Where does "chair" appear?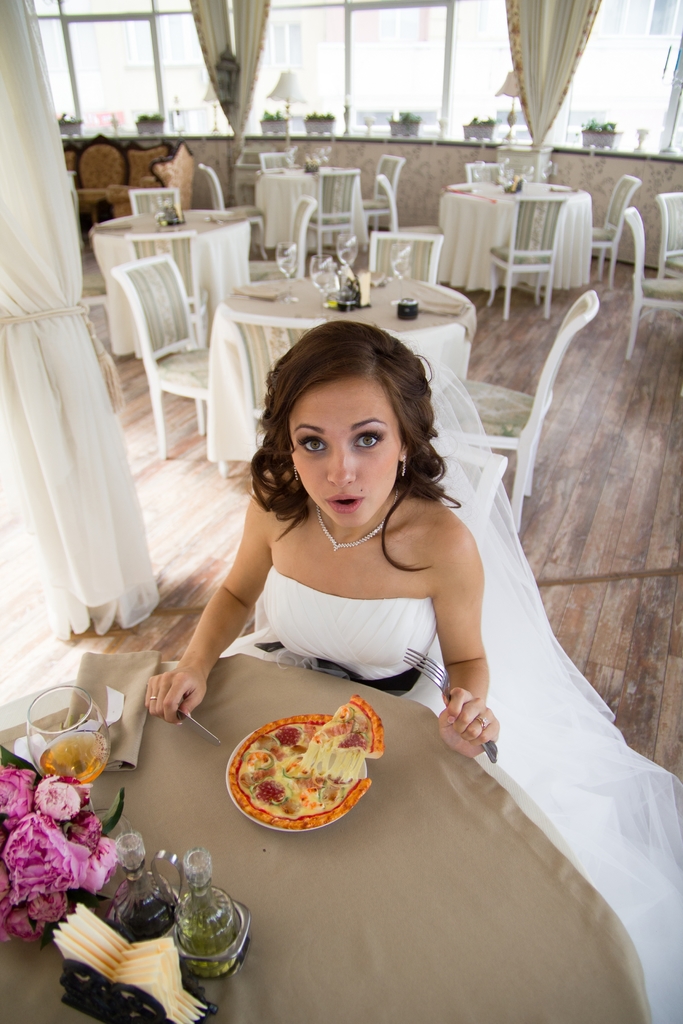
Appears at rect(243, 191, 318, 285).
